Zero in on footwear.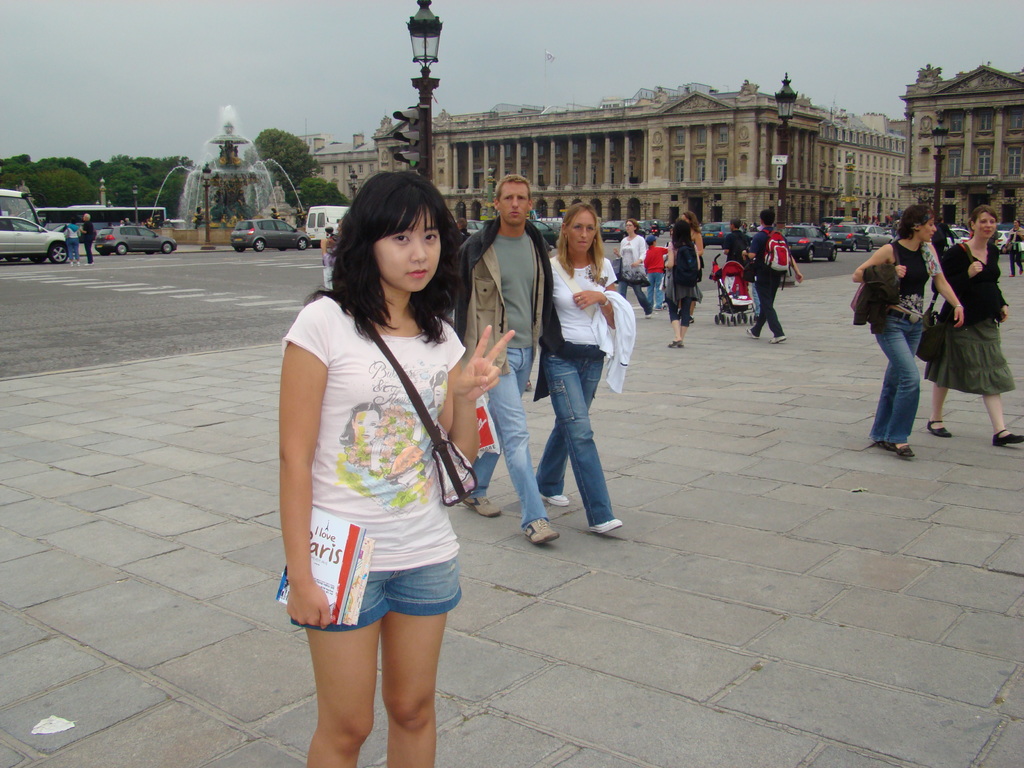
Zeroed in: <bbox>926, 416, 951, 438</bbox>.
